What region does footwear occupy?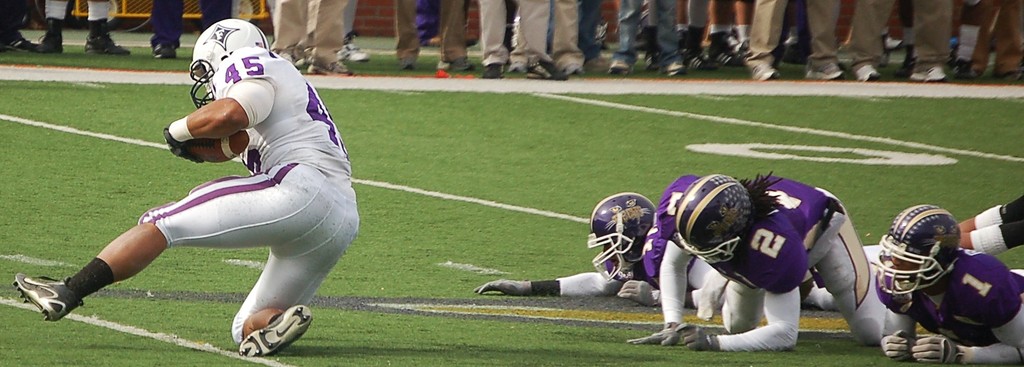
527, 60, 564, 81.
